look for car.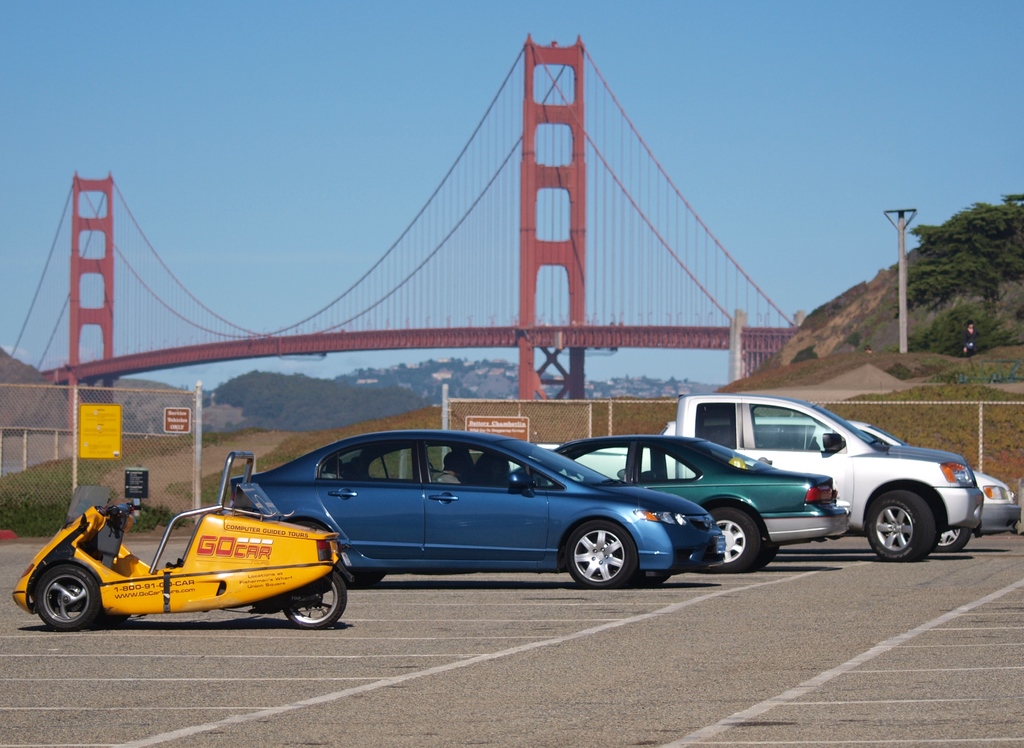
Found: {"left": 228, "top": 429, "right": 723, "bottom": 589}.
